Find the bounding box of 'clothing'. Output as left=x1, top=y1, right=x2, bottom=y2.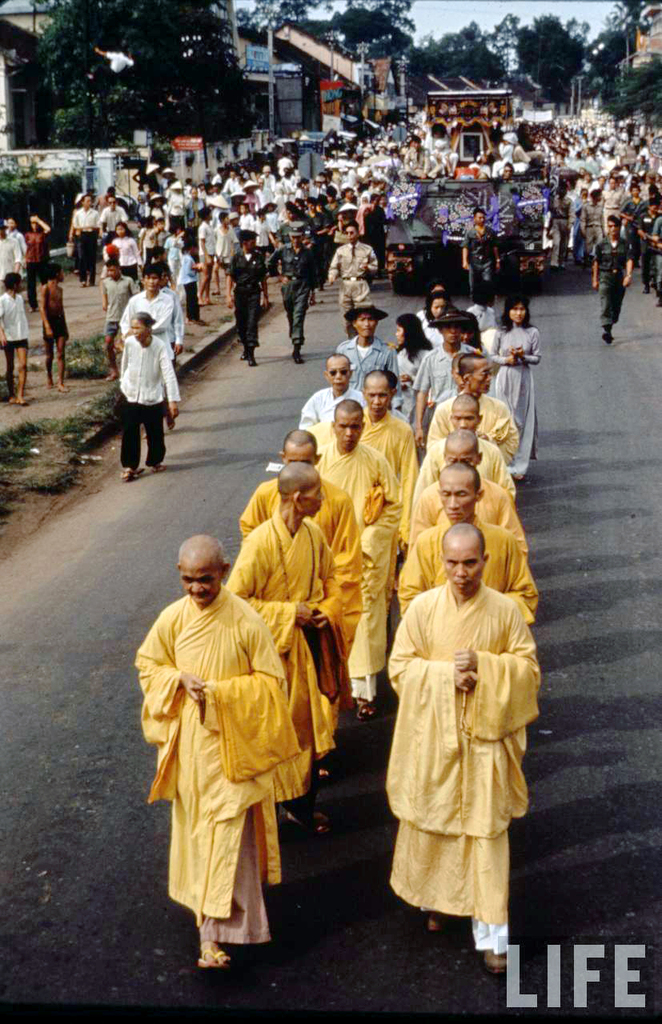
left=221, top=254, right=271, bottom=350.
